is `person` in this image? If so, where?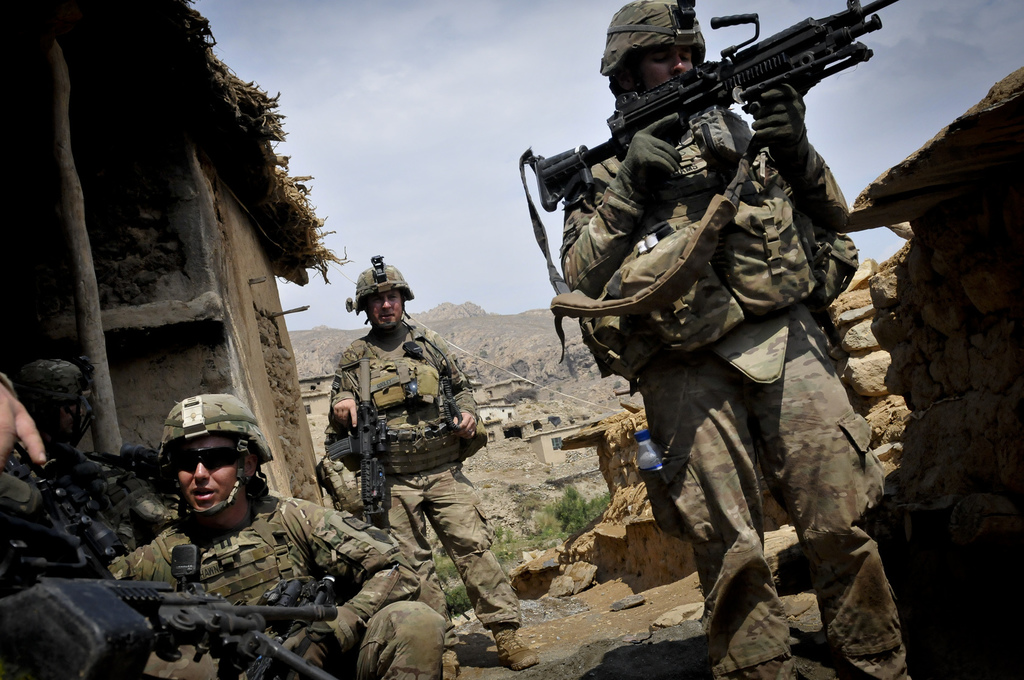
Yes, at {"x1": 106, "y1": 392, "x2": 444, "y2": 679}.
